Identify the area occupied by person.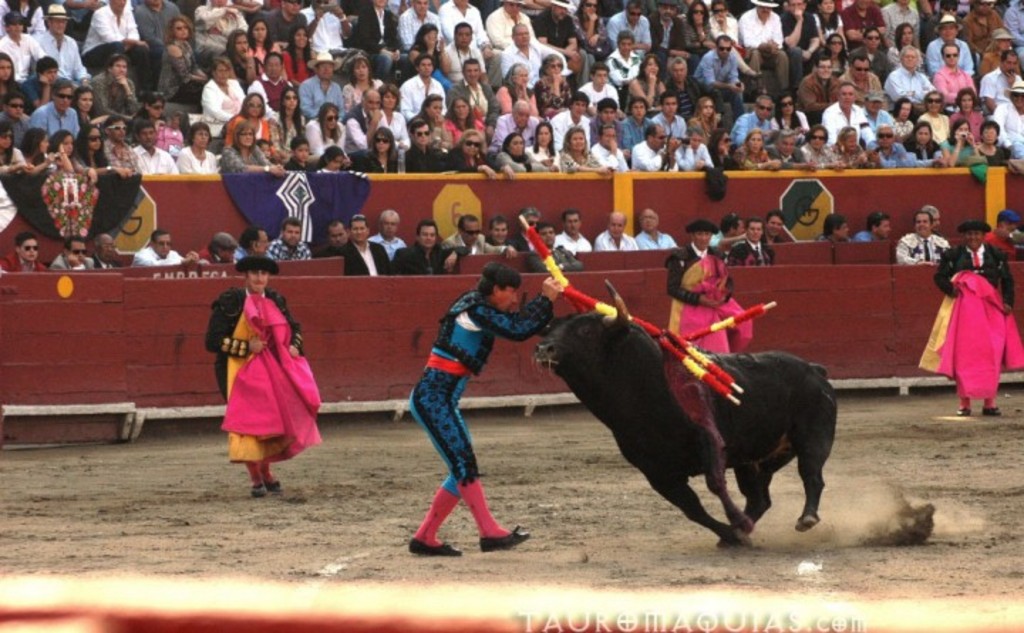
Area: <region>498, 58, 539, 107</region>.
